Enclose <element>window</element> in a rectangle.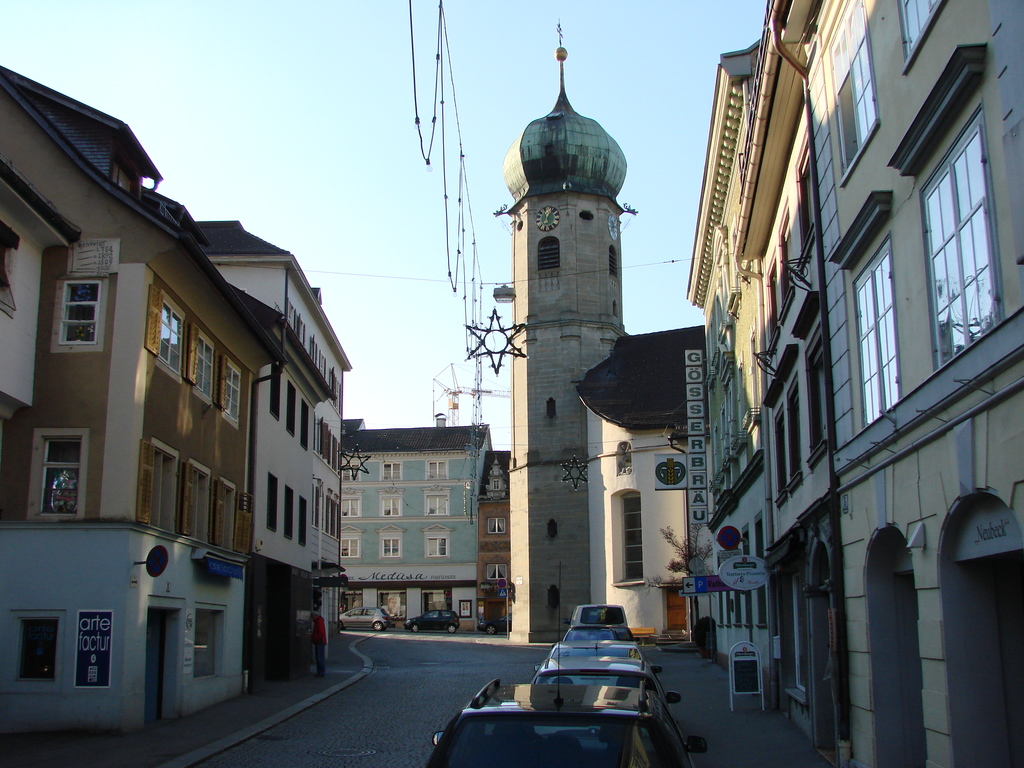
x1=280 y1=380 x2=294 y2=438.
